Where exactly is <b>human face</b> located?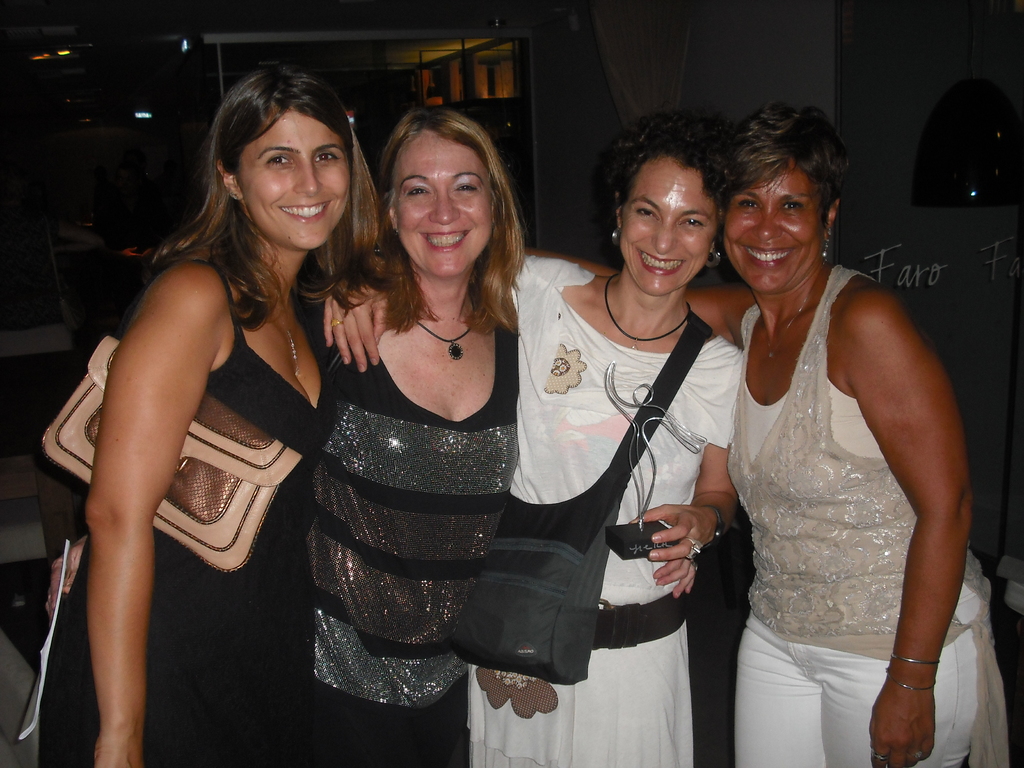
Its bounding box is <region>239, 111, 351, 253</region>.
